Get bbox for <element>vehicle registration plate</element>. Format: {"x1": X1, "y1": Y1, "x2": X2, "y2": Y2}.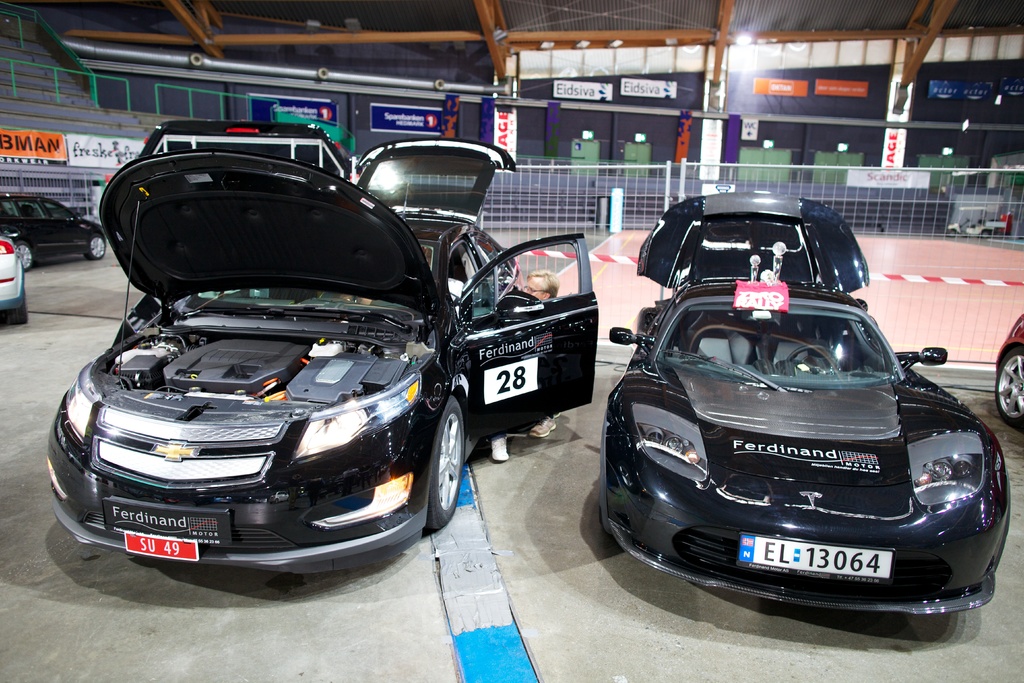
{"x1": 124, "y1": 530, "x2": 199, "y2": 563}.
